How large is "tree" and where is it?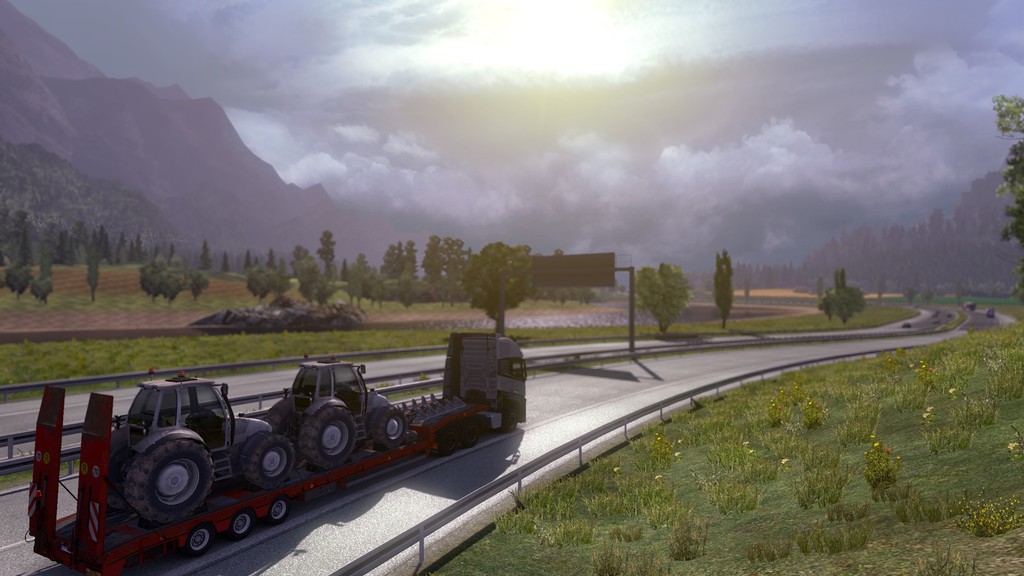
Bounding box: [715, 247, 735, 331].
